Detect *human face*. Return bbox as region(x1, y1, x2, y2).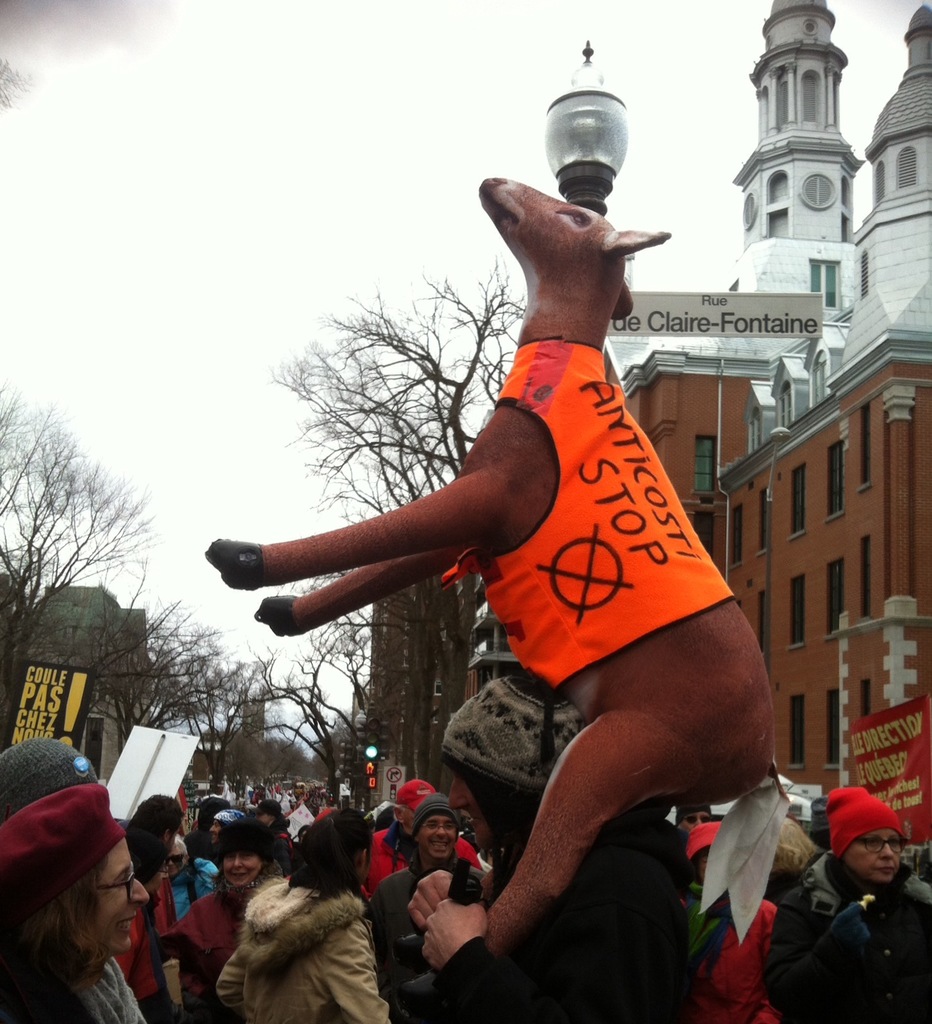
region(223, 849, 268, 884).
